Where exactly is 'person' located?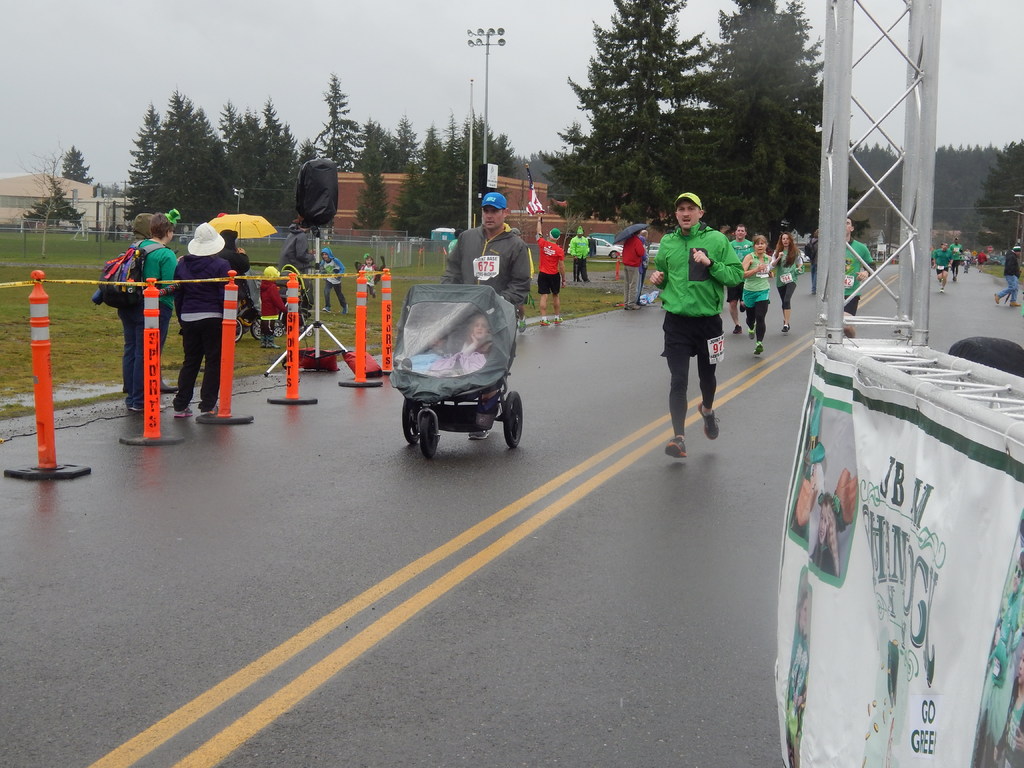
Its bounding box is Rect(751, 237, 773, 349).
